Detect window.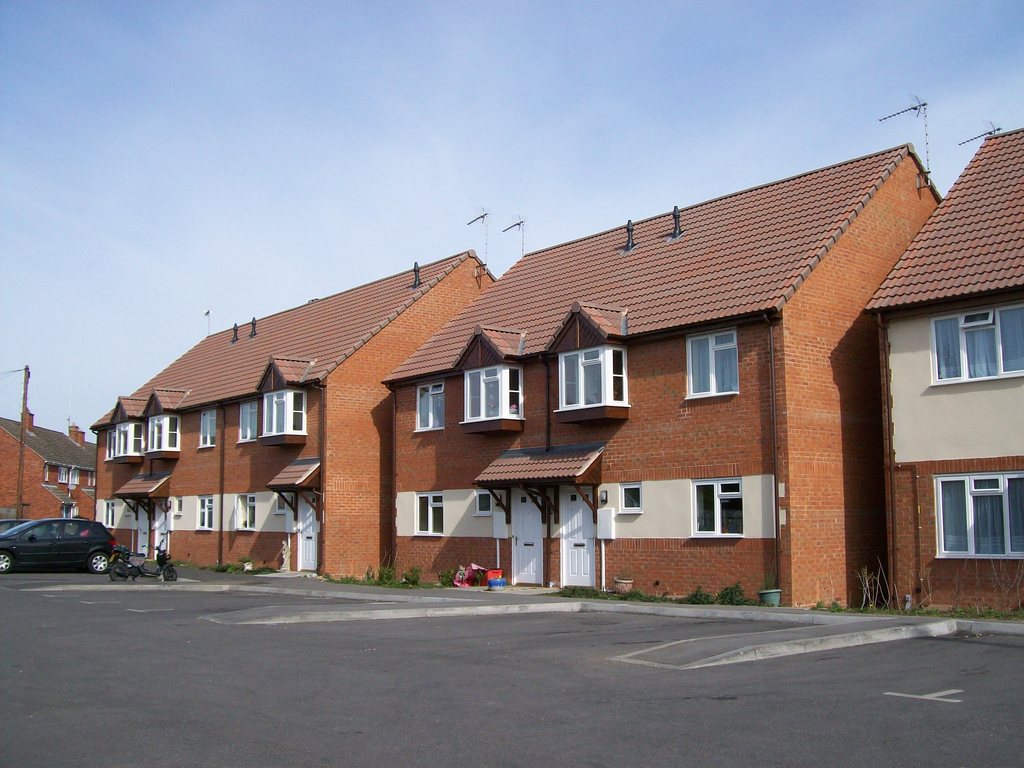
Detected at 56:468:68:483.
